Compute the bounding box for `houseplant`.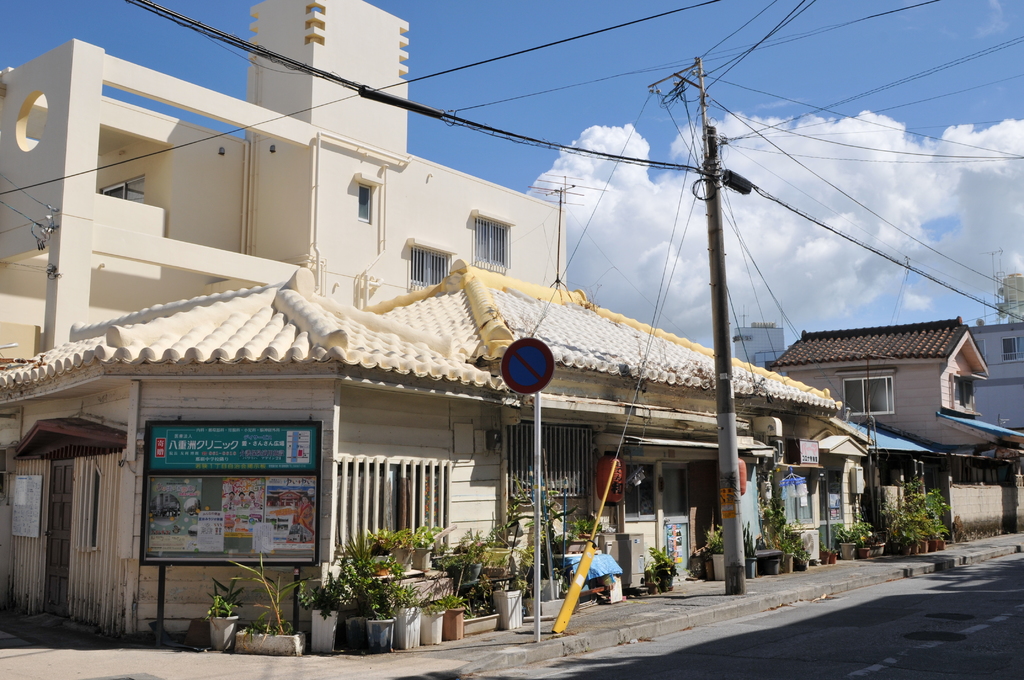
bbox=(439, 587, 461, 642).
